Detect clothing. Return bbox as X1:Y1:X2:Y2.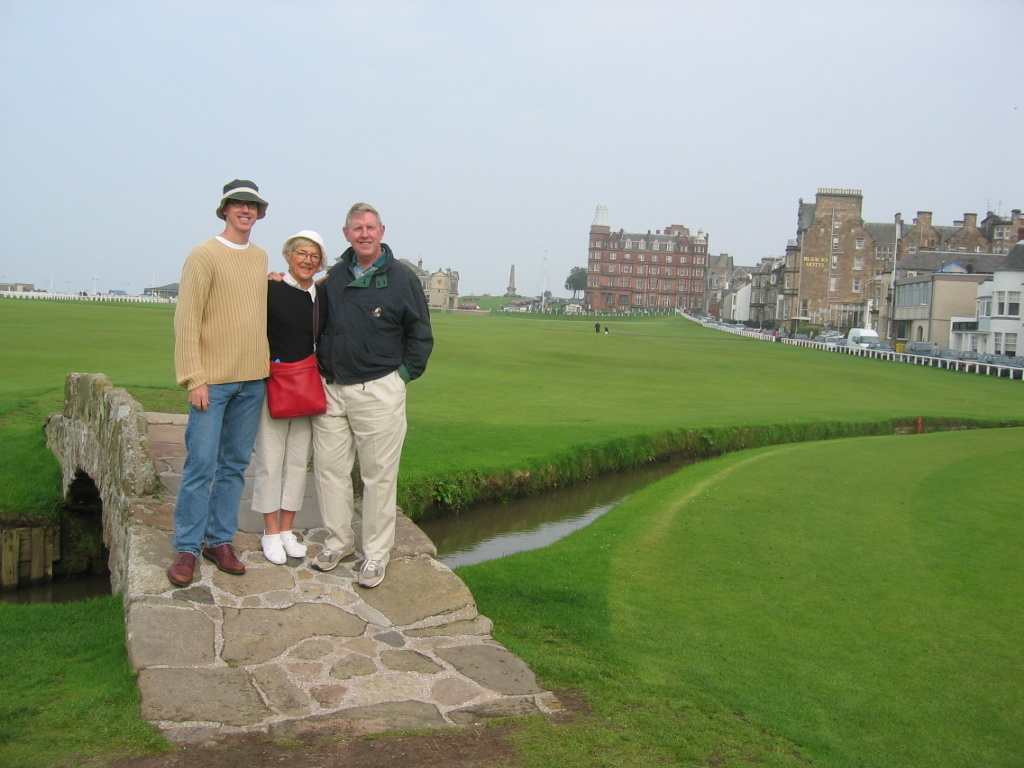
250:269:330:513.
